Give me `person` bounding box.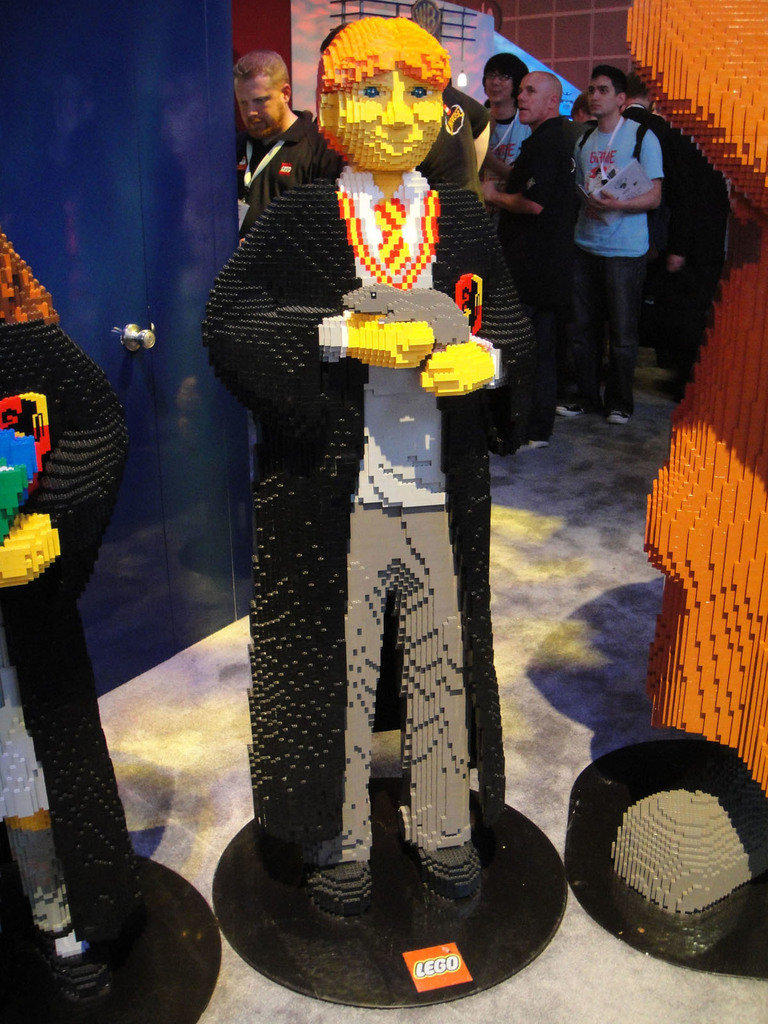
left=470, top=59, right=572, bottom=452.
